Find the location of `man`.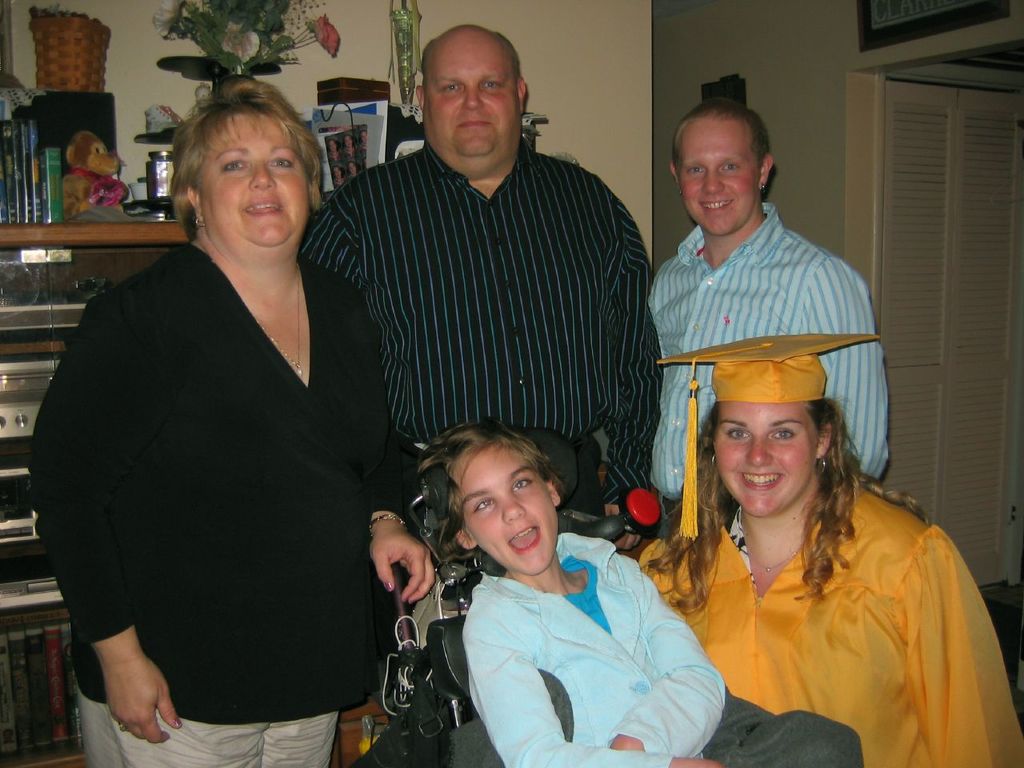
Location: detection(49, 75, 428, 757).
